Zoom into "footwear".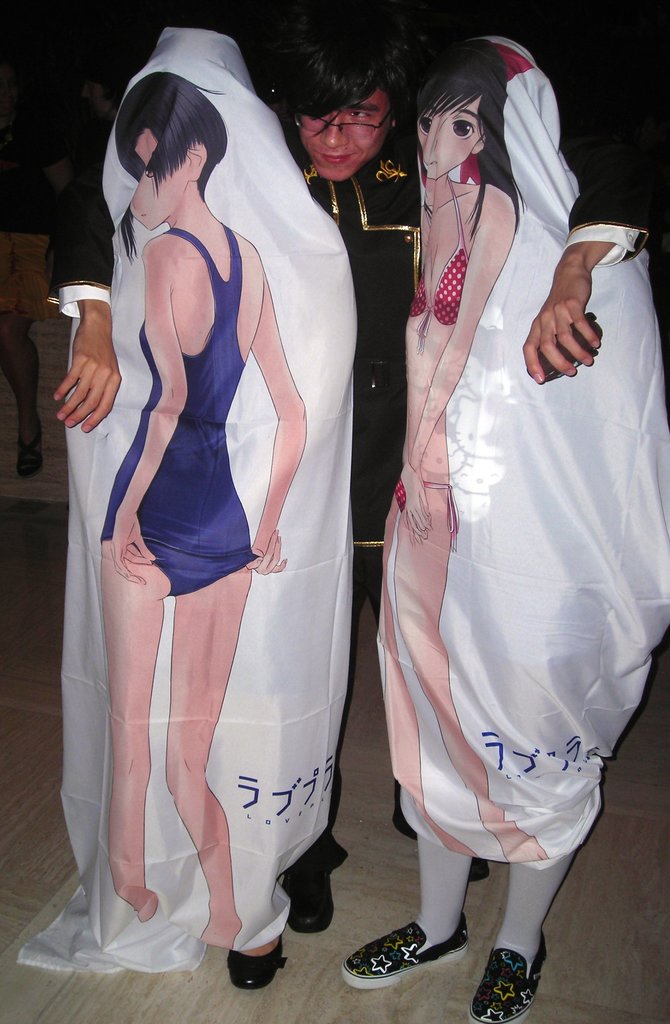
Zoom target: (x1=466, y1=929, x2=550, y2=1023).
